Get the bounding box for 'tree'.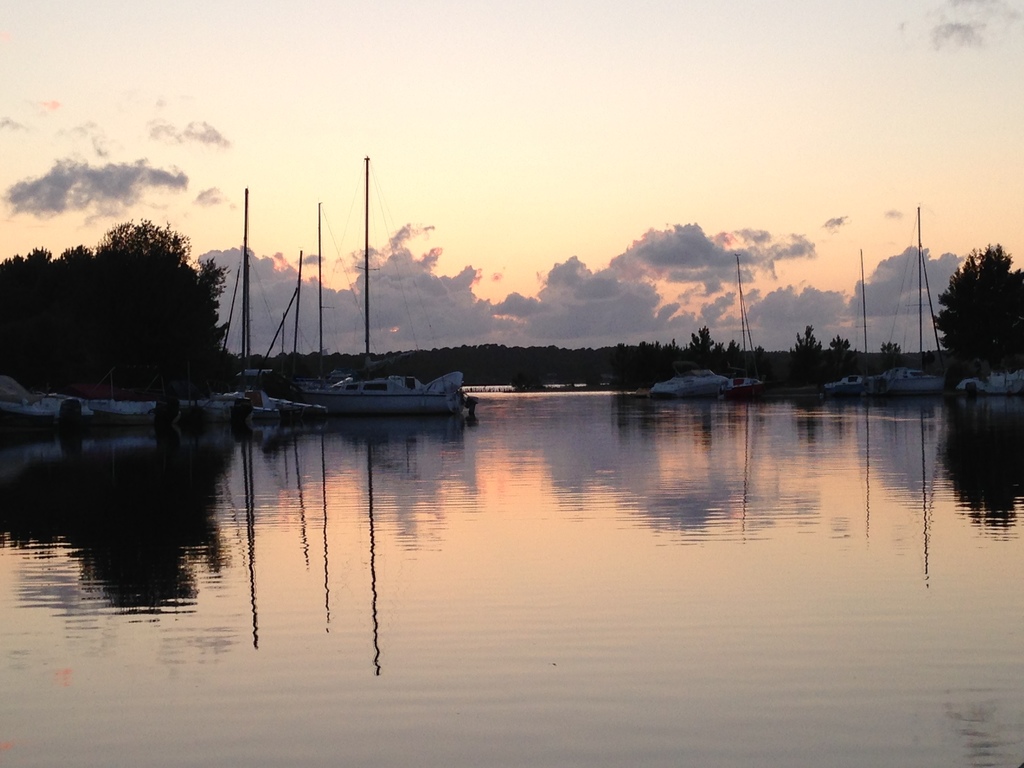
{"x1": 49, "y1": 243, "x2": 100, "y2": 389}.
